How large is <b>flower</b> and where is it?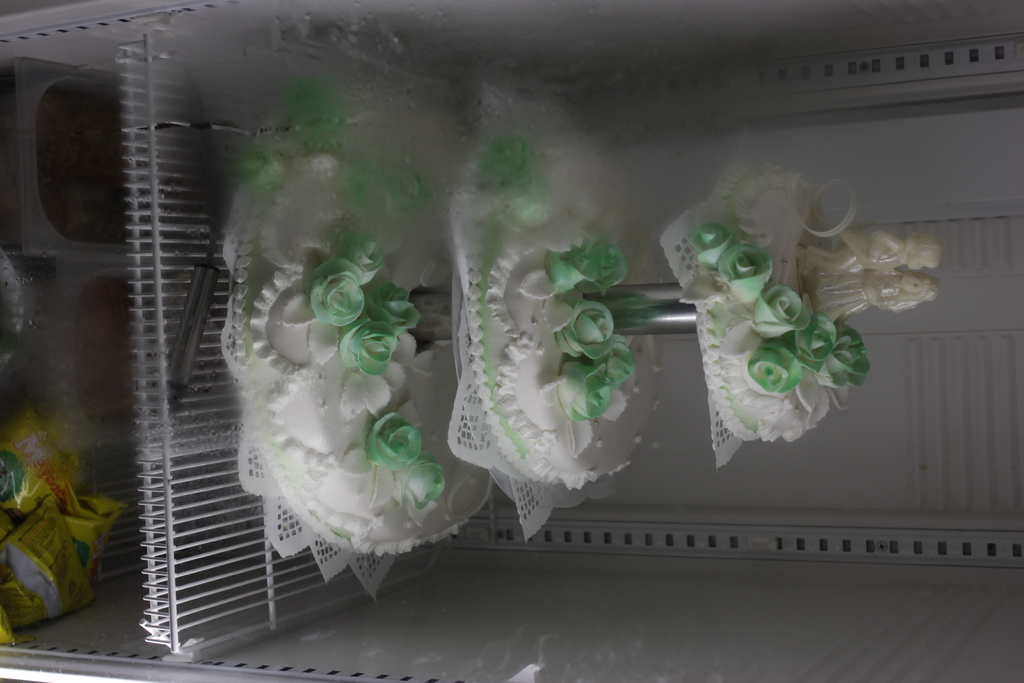
Bounding box: bbox=[746, 342, 804, 401].
